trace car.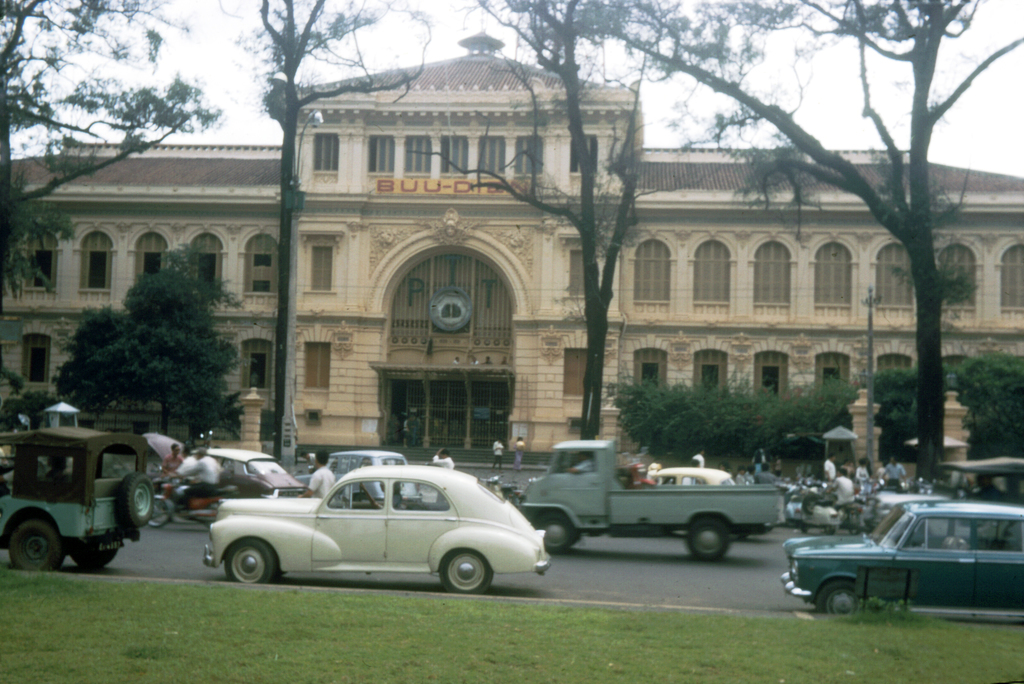
Traced to x1=205, y1=466, x2=550, y2=595.
